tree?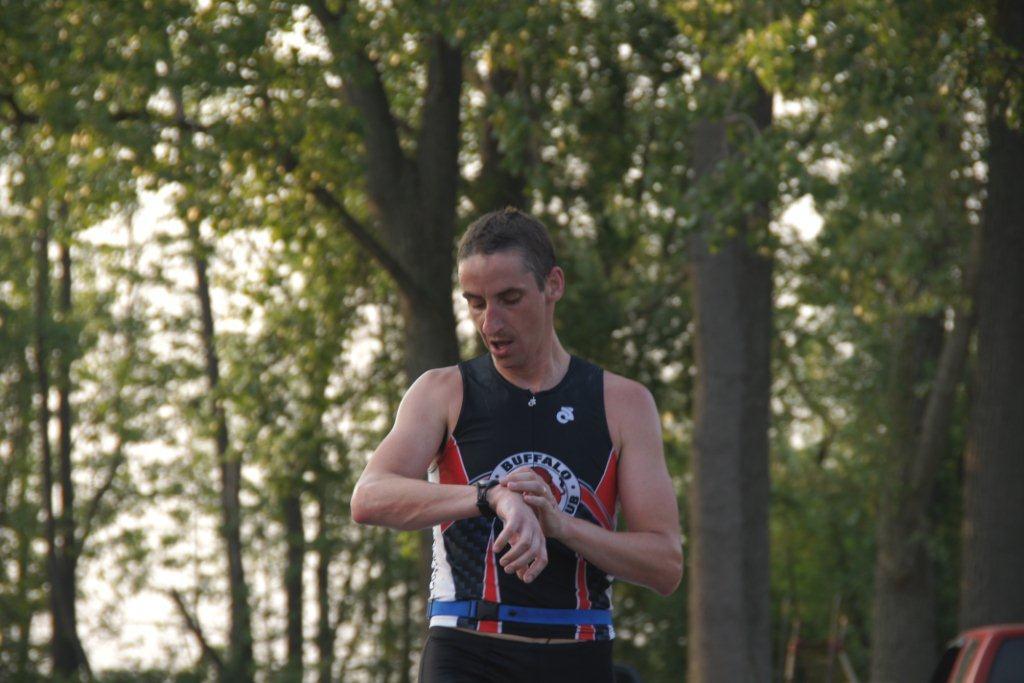
961, 0, 1023, 630
